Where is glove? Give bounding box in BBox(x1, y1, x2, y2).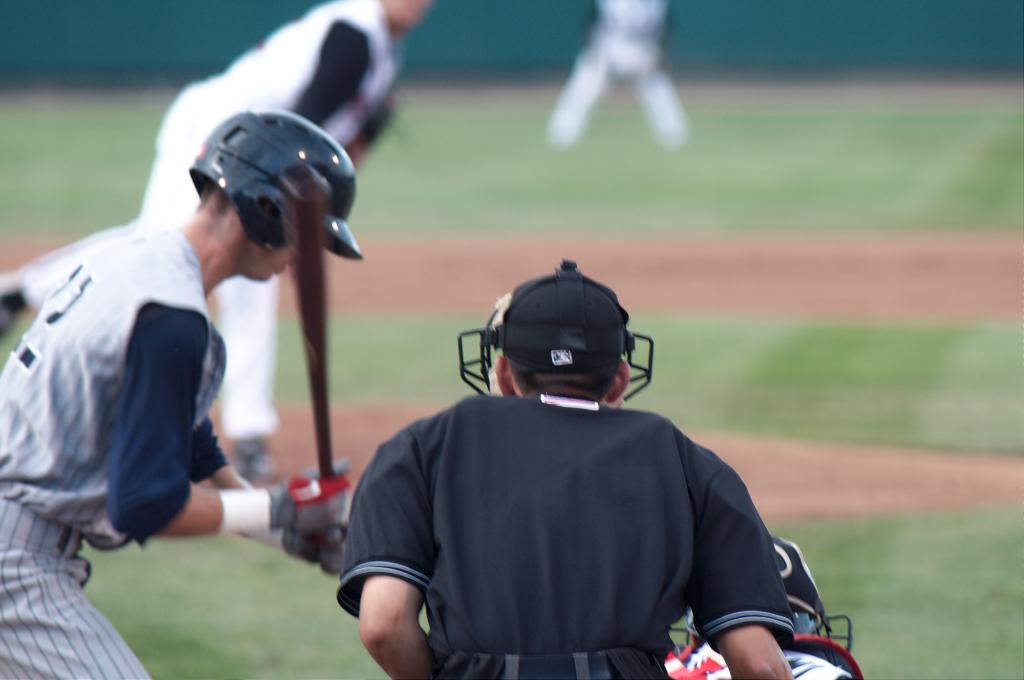
BBox(264, 462, 354, 532).
